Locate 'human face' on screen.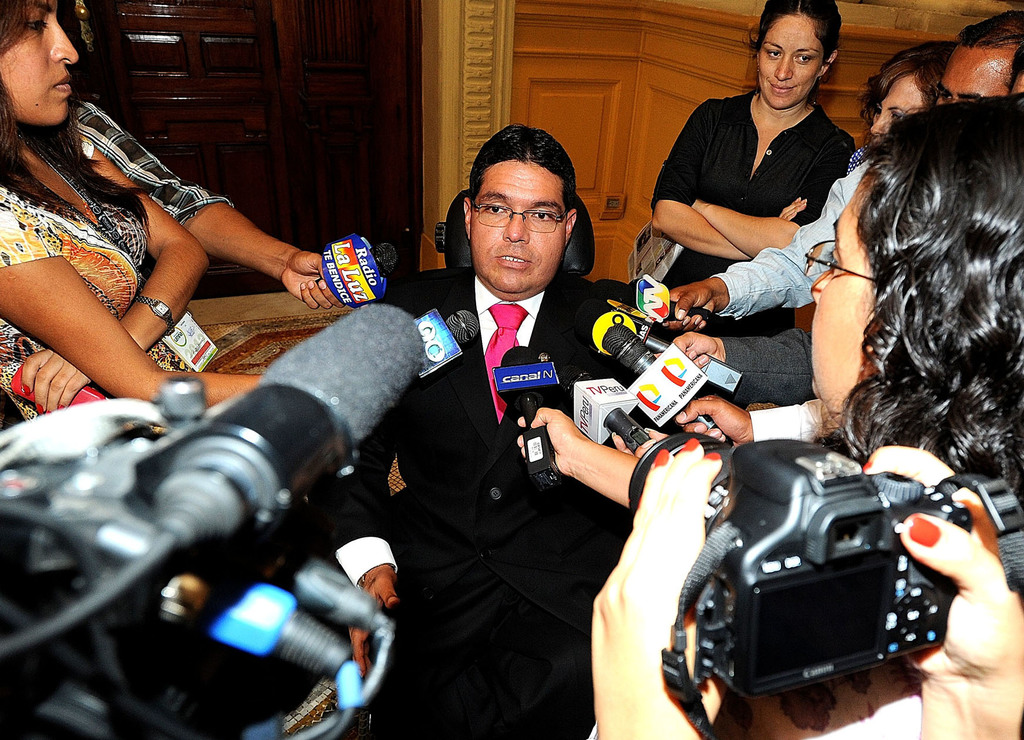
On screen at 2, 0, 75, 127.
